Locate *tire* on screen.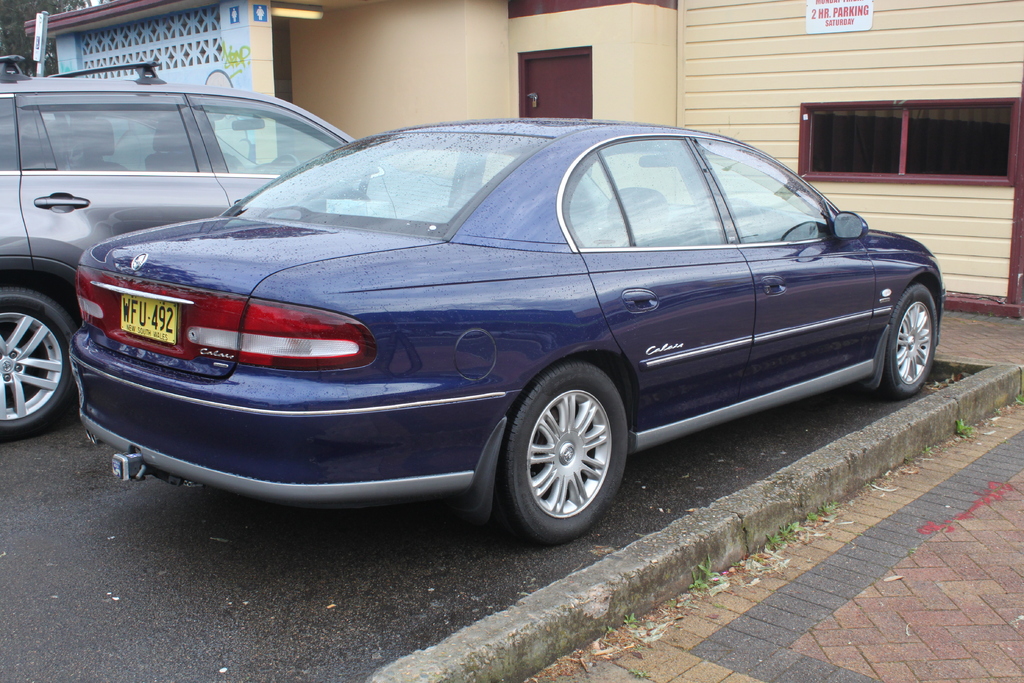
On screen at <bbox>883, 284, 936, 395</bbox>.
